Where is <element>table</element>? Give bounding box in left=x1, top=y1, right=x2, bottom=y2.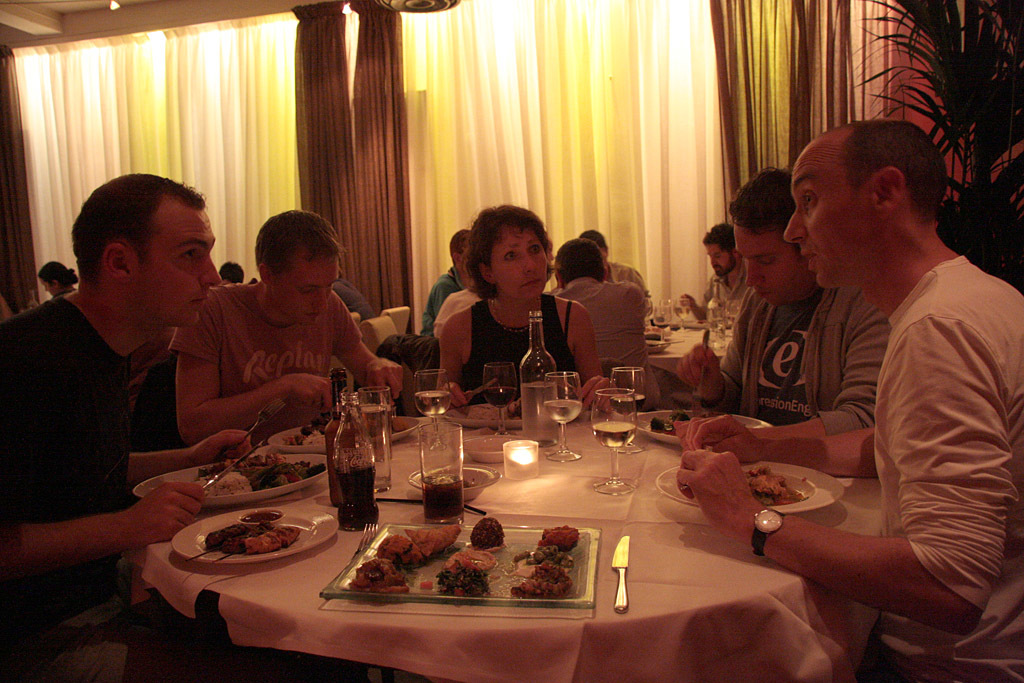
left=116, top=408, right=887, bottom=682.
